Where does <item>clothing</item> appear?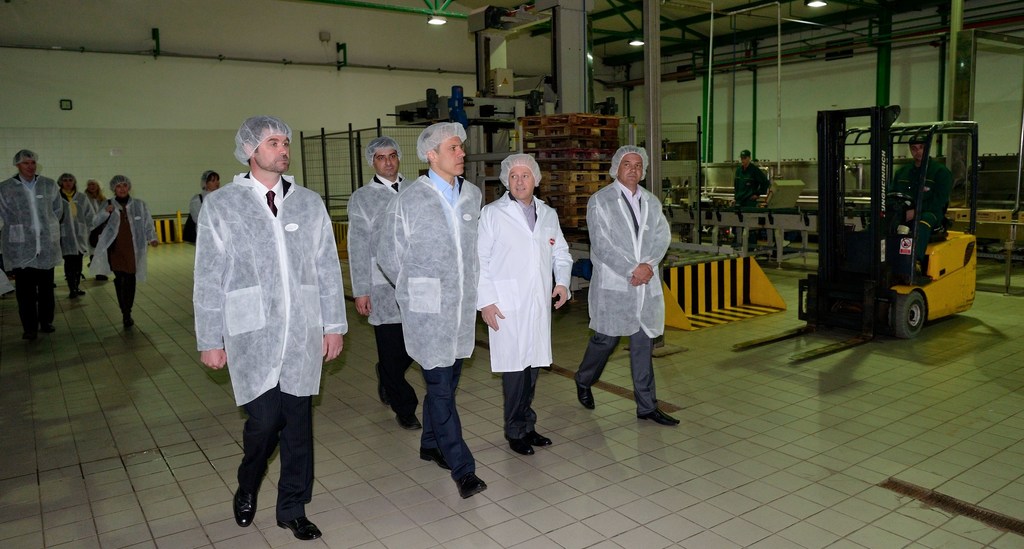
Appears at 197, 172, 347, 514.
